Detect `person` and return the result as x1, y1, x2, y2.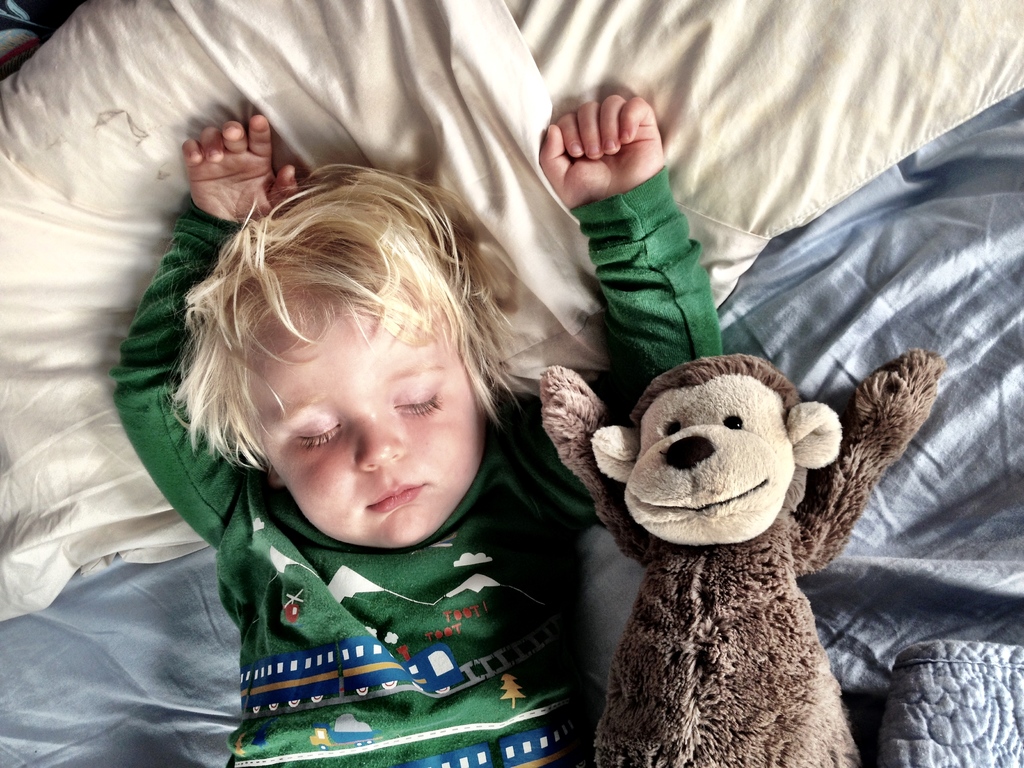
95, 88, 638, 759.
